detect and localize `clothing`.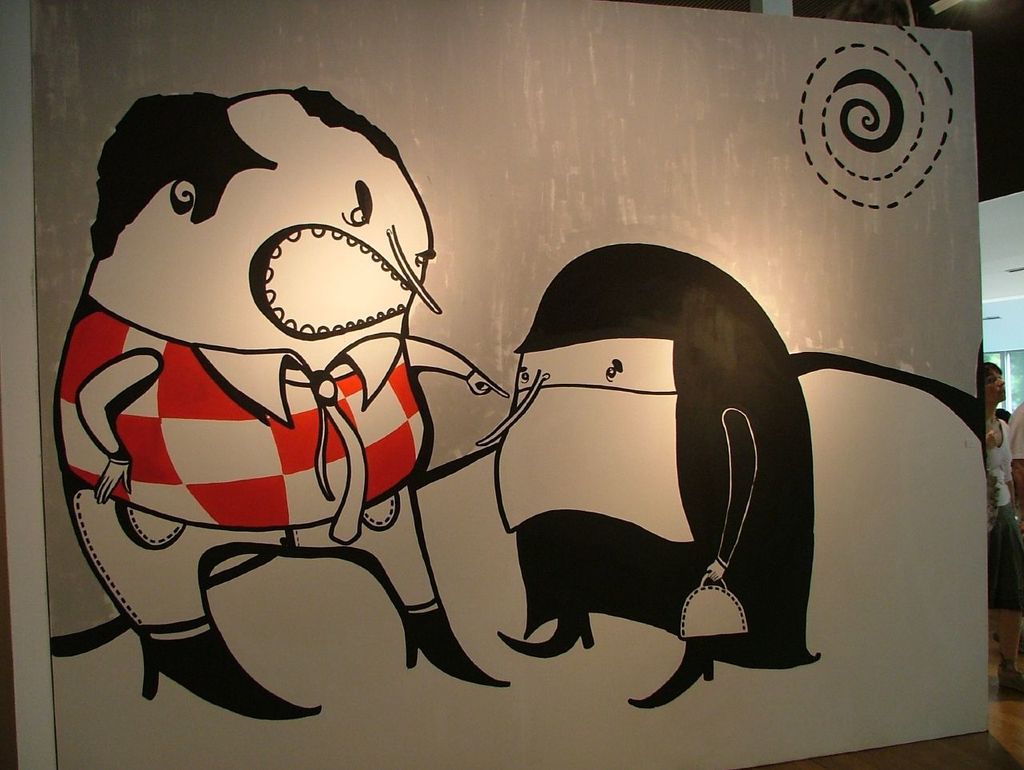
Localized at crop(53, 288, 433, 534).
